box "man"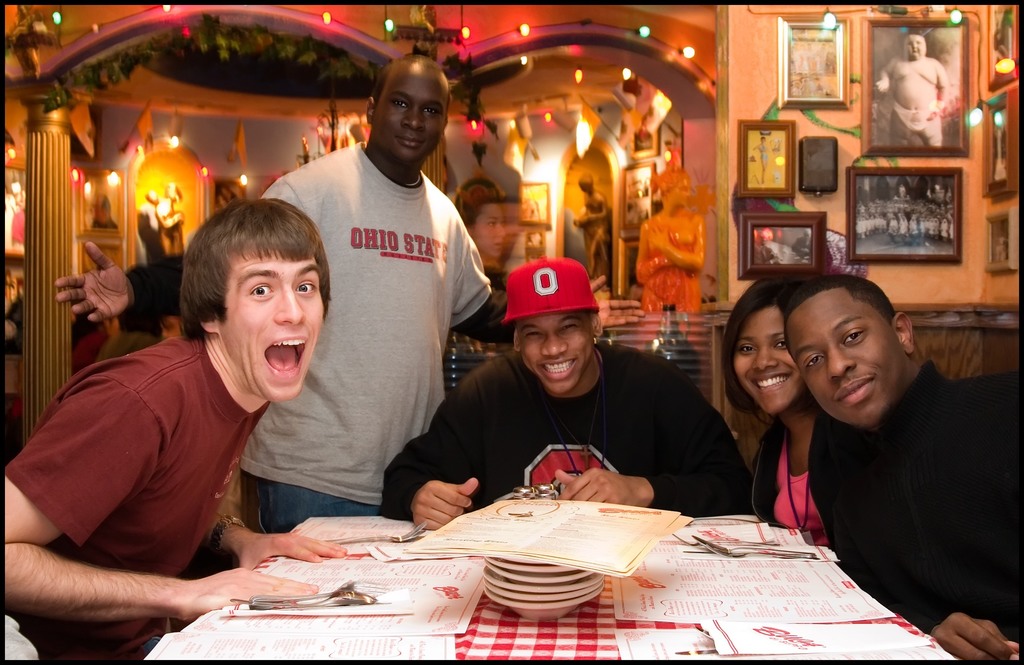
box(635, 164, 703, 316)
